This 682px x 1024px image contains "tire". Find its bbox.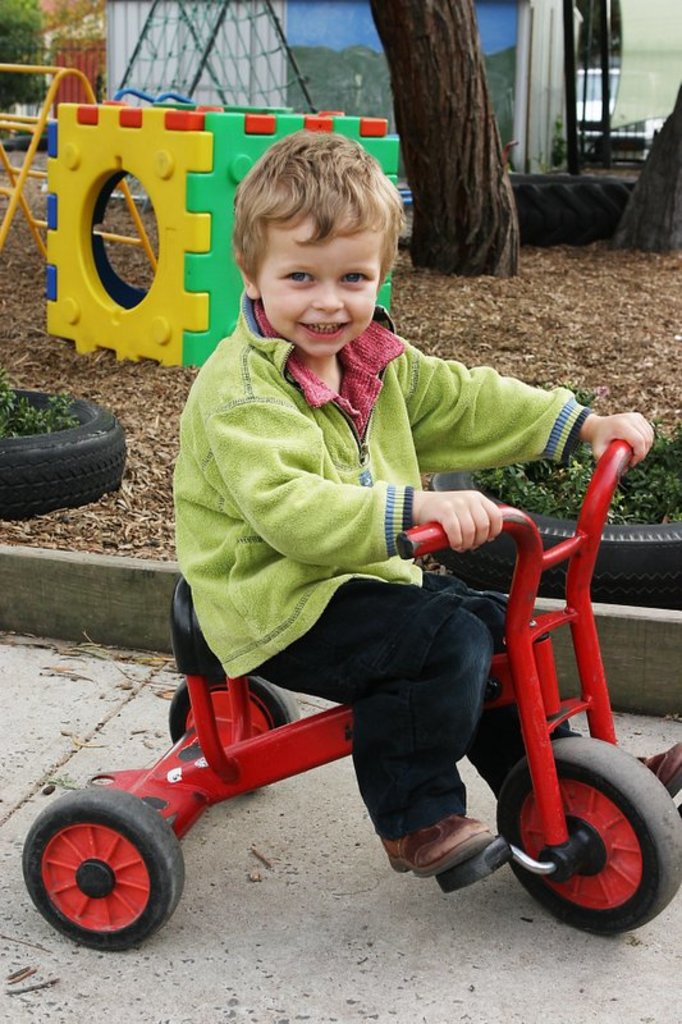
select_region(511, 172, 636, 246).
